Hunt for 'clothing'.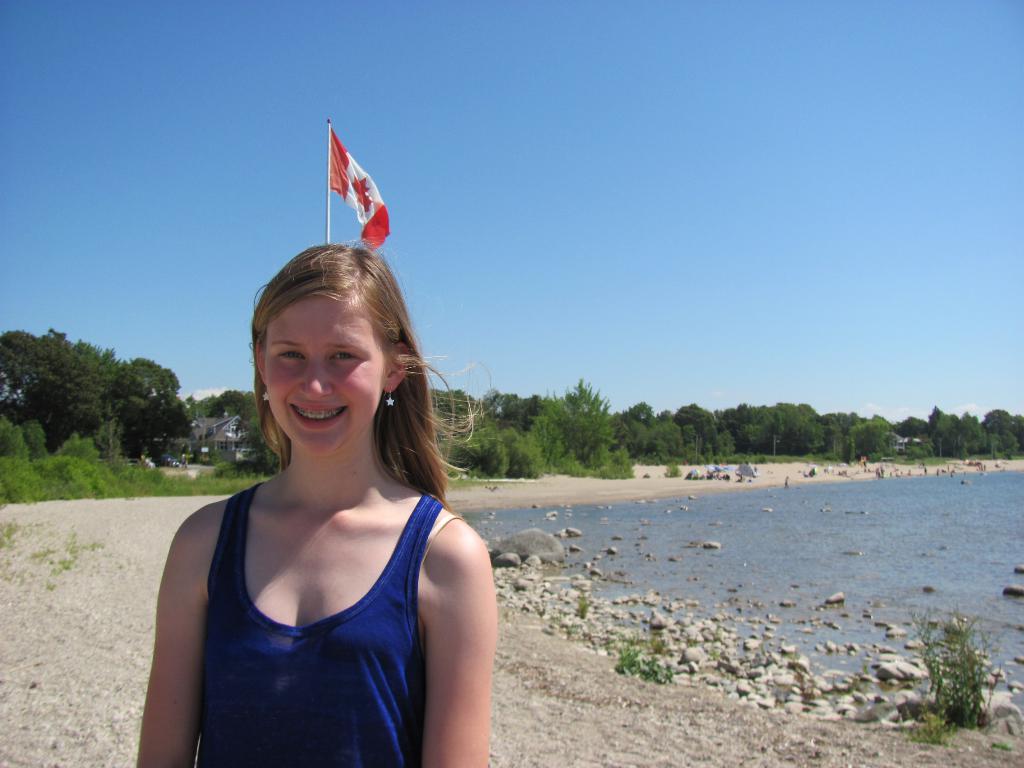
Hunted down at {"x1": 179, "y1": 467, "x2": 448, "y2": 753}.
